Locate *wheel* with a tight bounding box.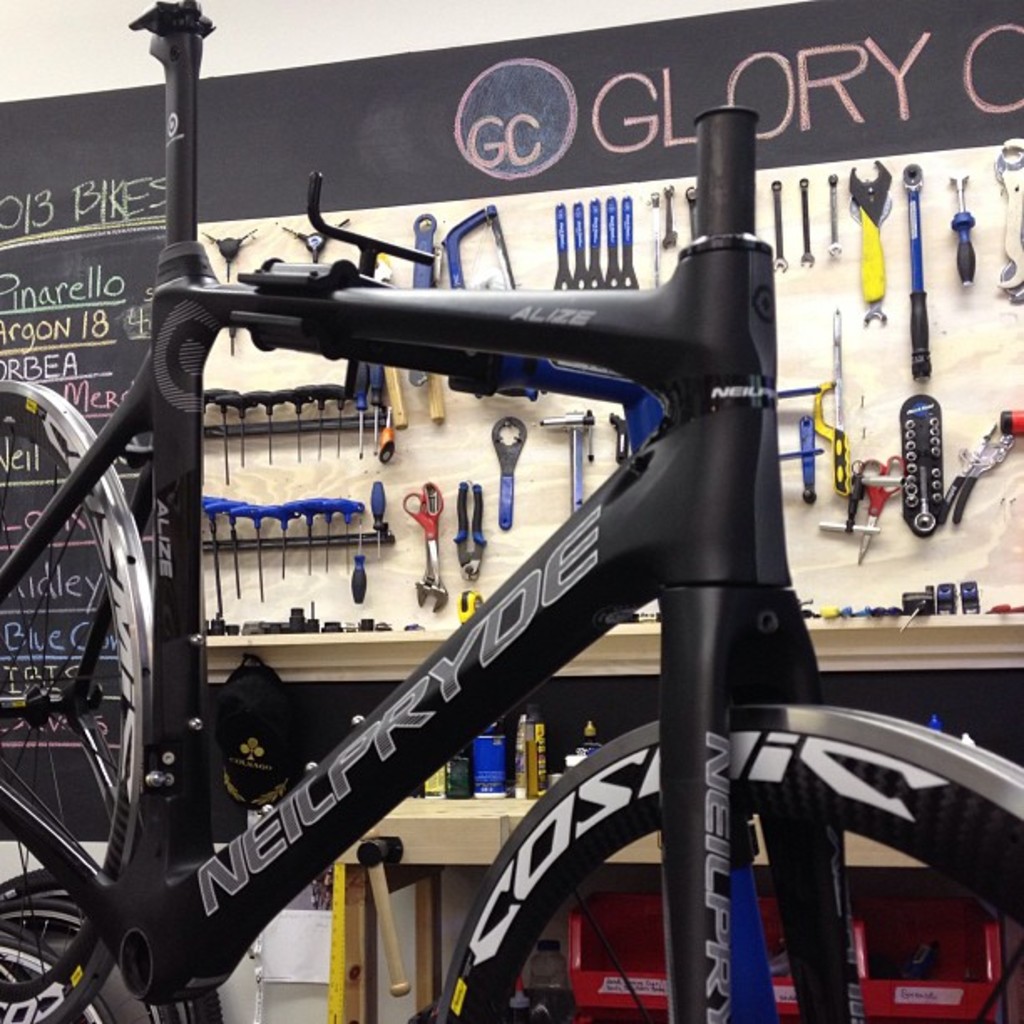
0/865/223/1022.
